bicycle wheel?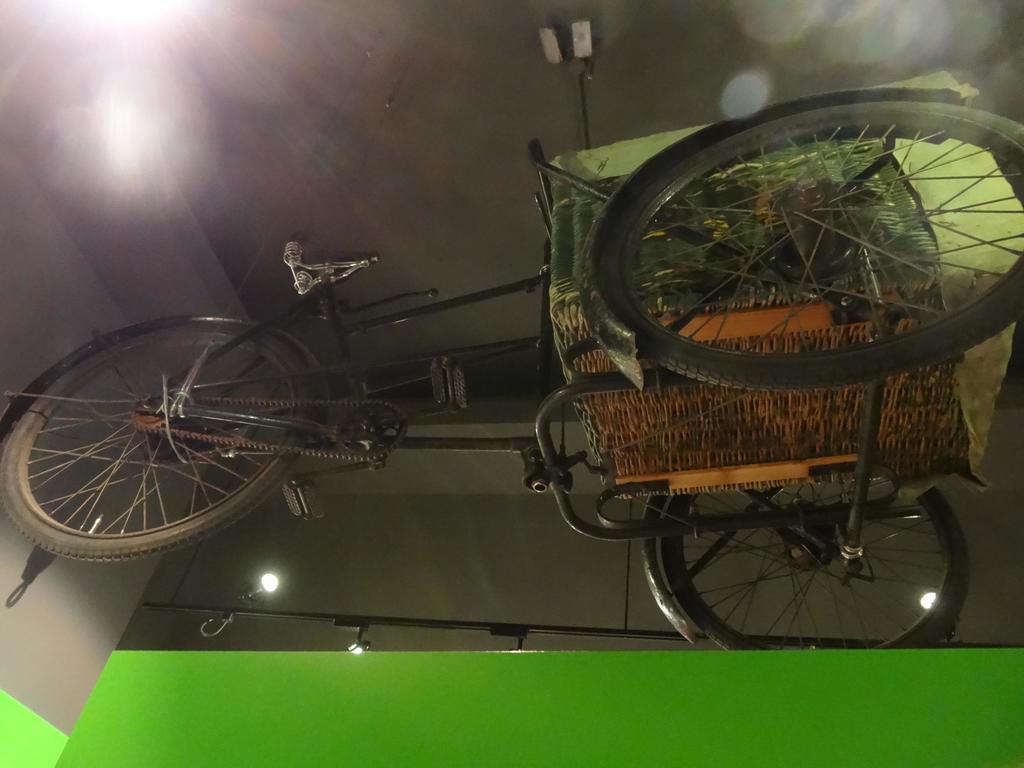
4, 311, 386, 575
